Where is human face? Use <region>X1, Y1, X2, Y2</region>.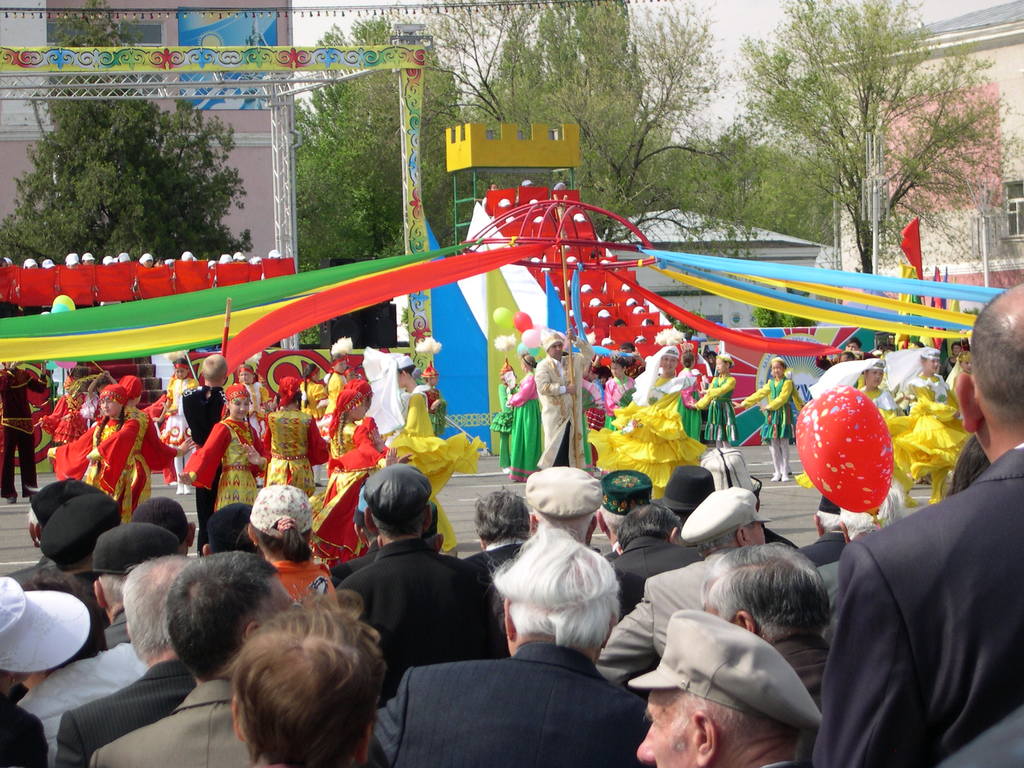
<region>636, 691, 691, 767</region>.
